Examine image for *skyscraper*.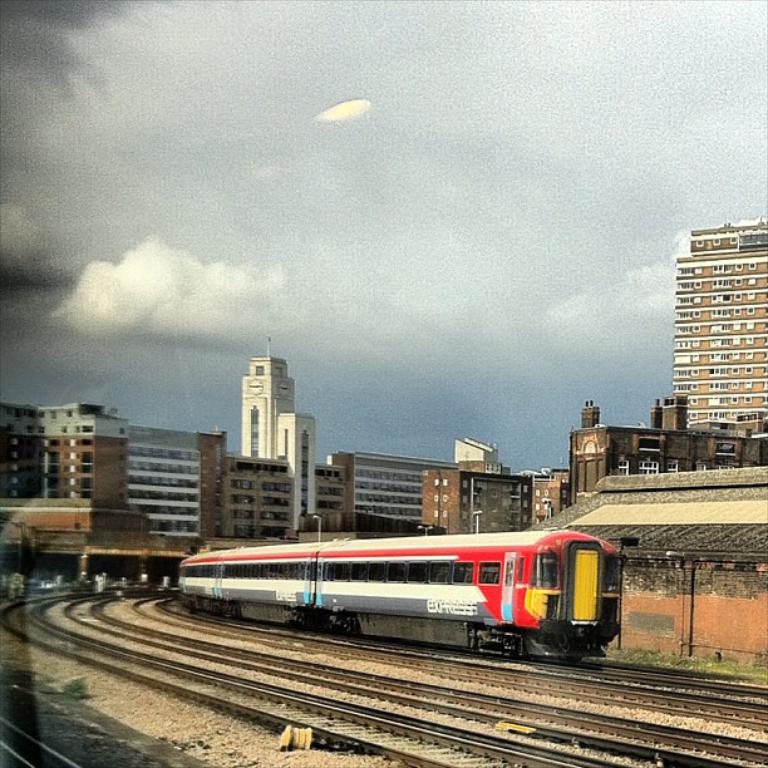
Examination result: [x1=658, y1=200, x2=764, y2=484].
